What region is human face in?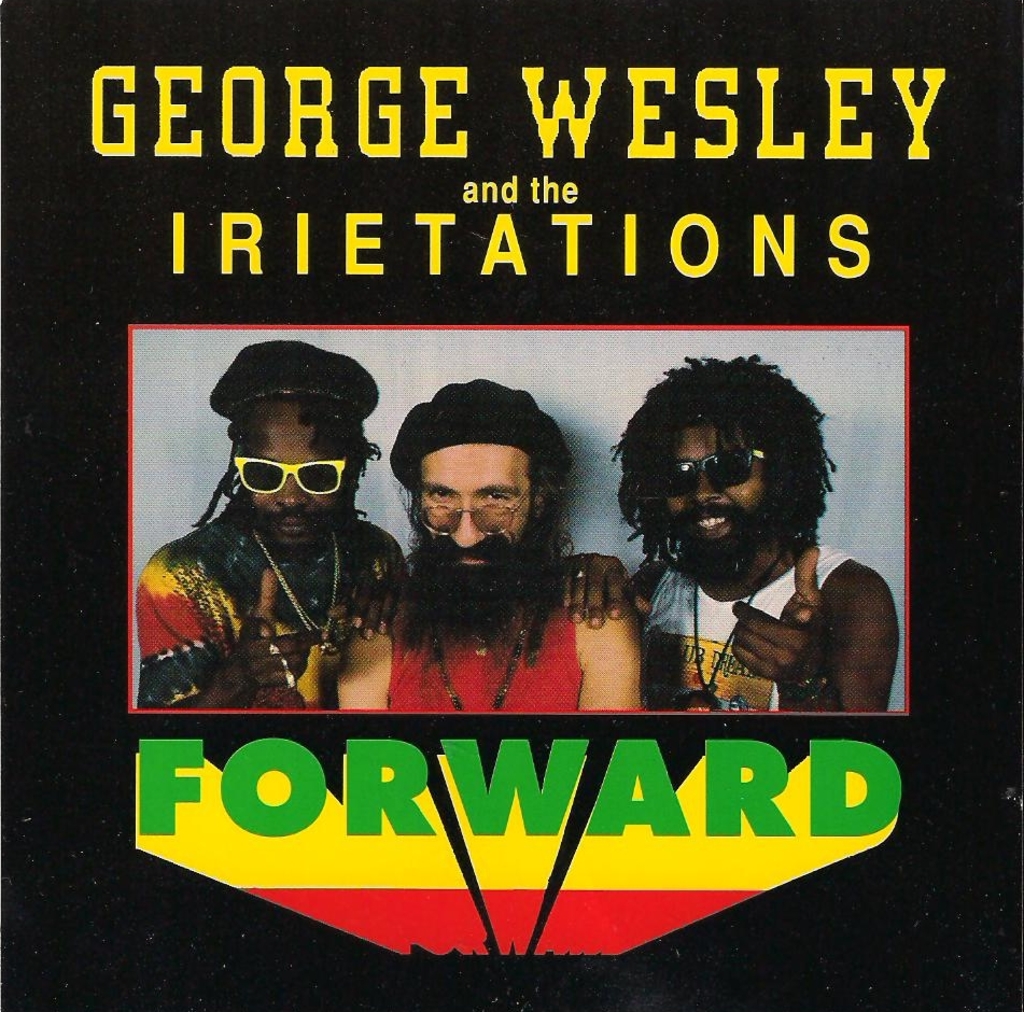
426/442/525/589.
